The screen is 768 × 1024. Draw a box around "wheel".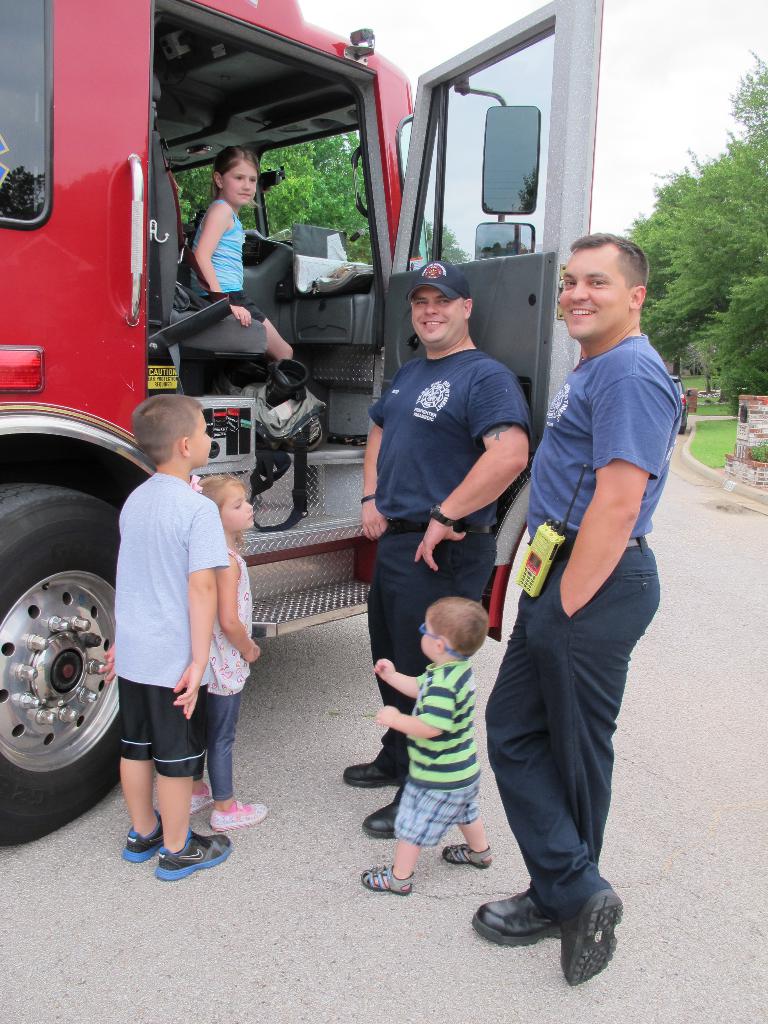
(left=0, top=484, right=120, bottom=826).
